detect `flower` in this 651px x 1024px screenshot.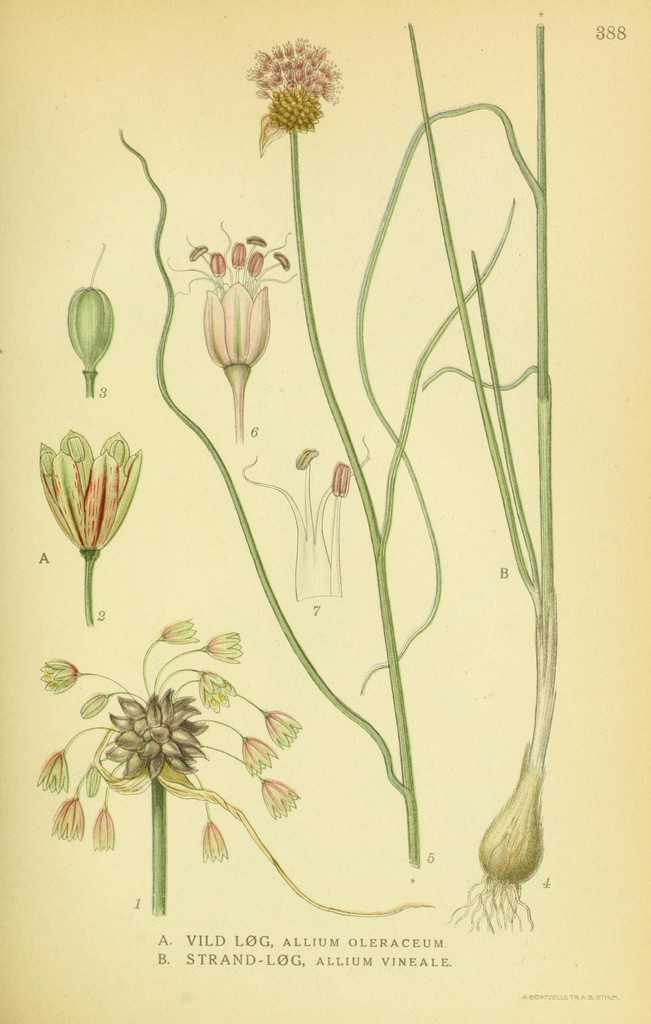
Detection: [92, 809, 117, 846].
